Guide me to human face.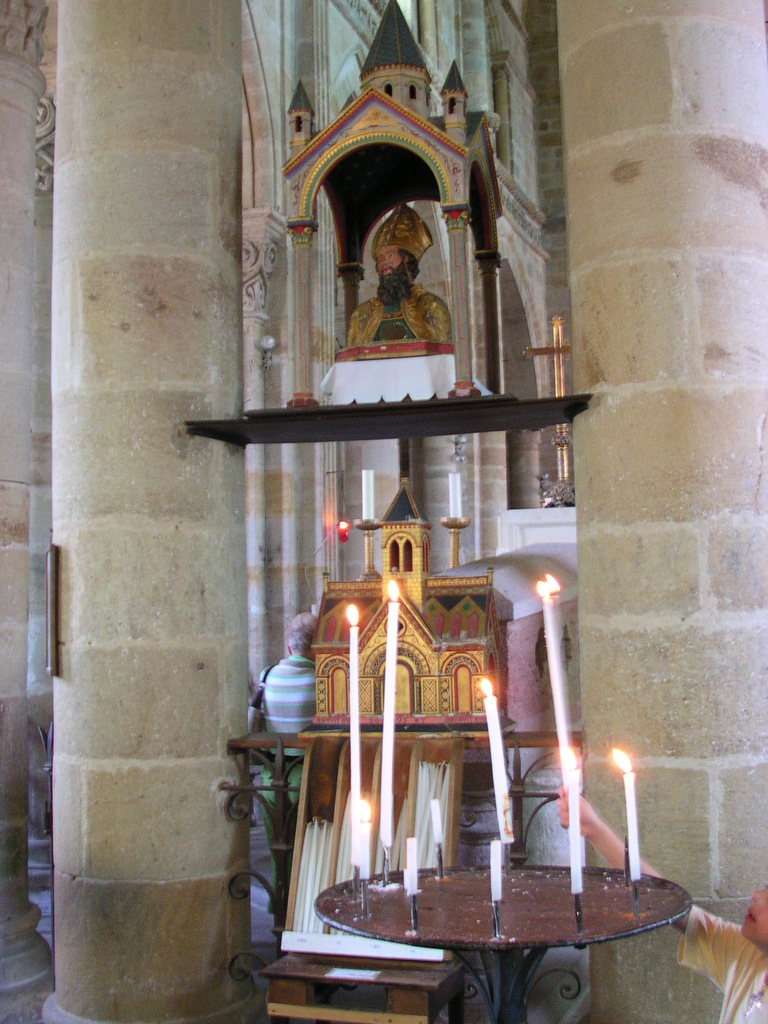
Guidance: {"x1": 371, "y1": 245, "x2": 401, "y2": 282}.
